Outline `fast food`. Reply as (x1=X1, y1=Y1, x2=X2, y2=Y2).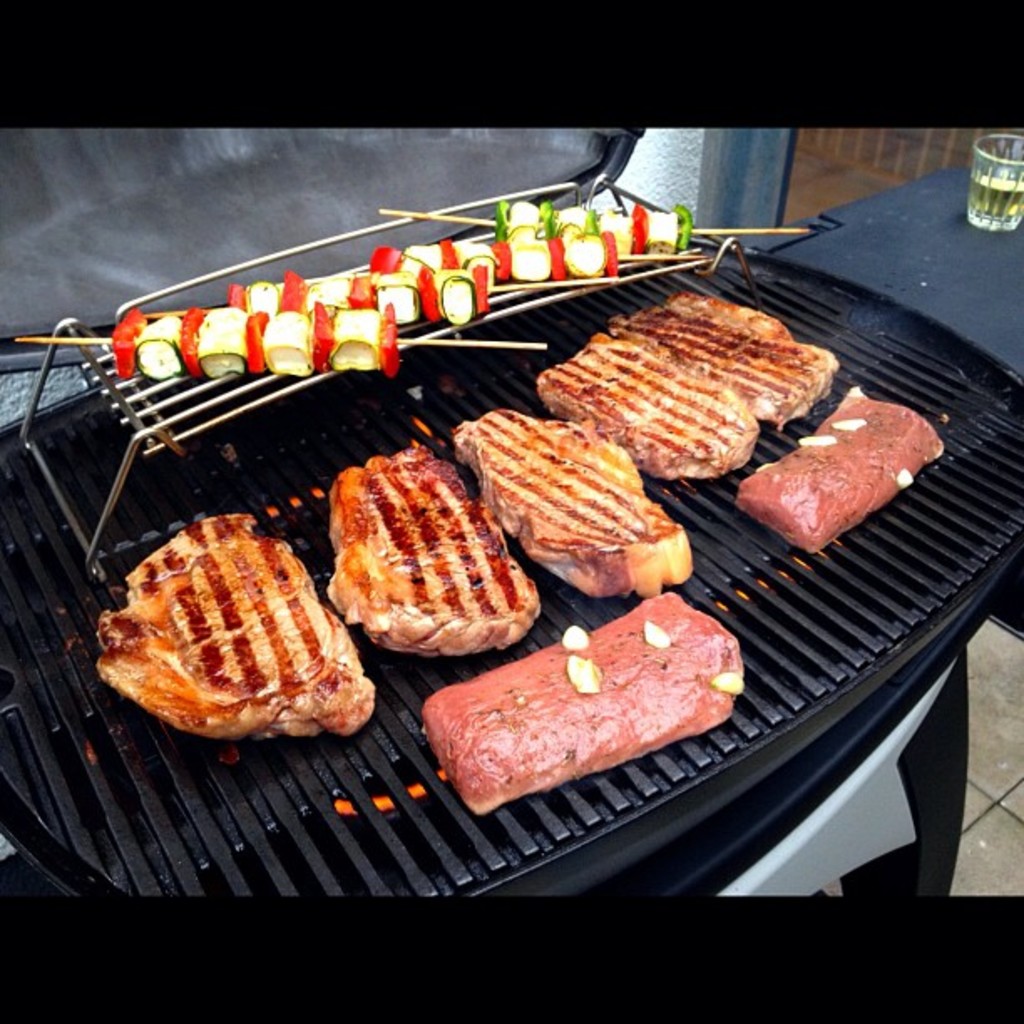
(x1=579, y1=207, x2=606, y2=233).
